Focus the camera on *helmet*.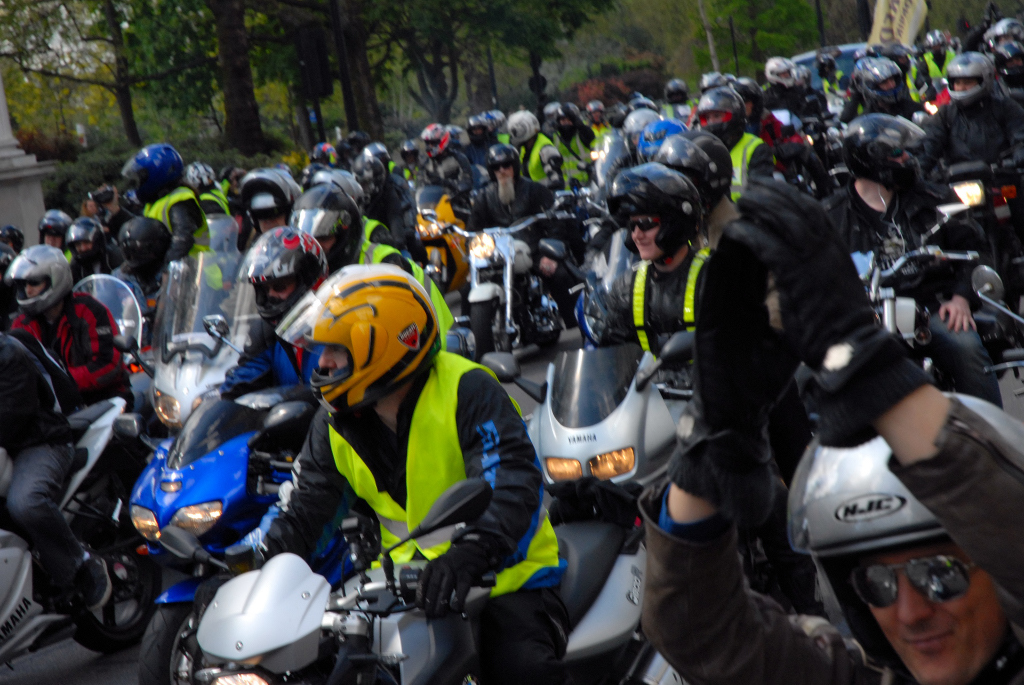
Focus region: detection(279, 256, 447, 420).
